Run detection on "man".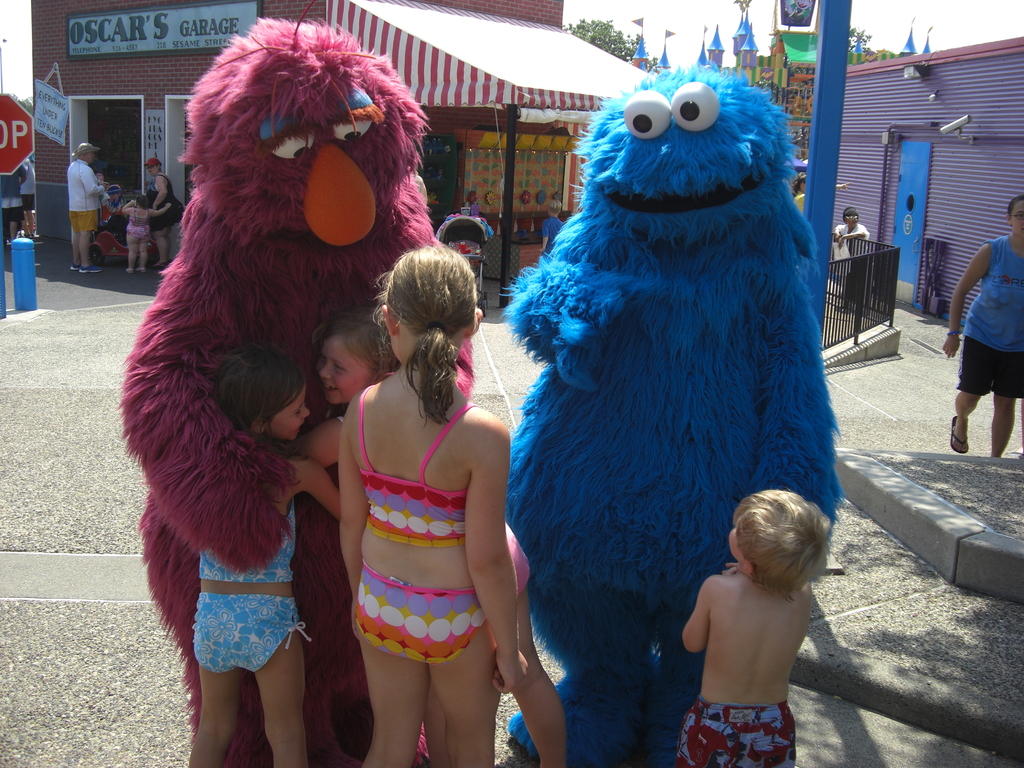
Result: bbox=(67, 141, 111, 271).
